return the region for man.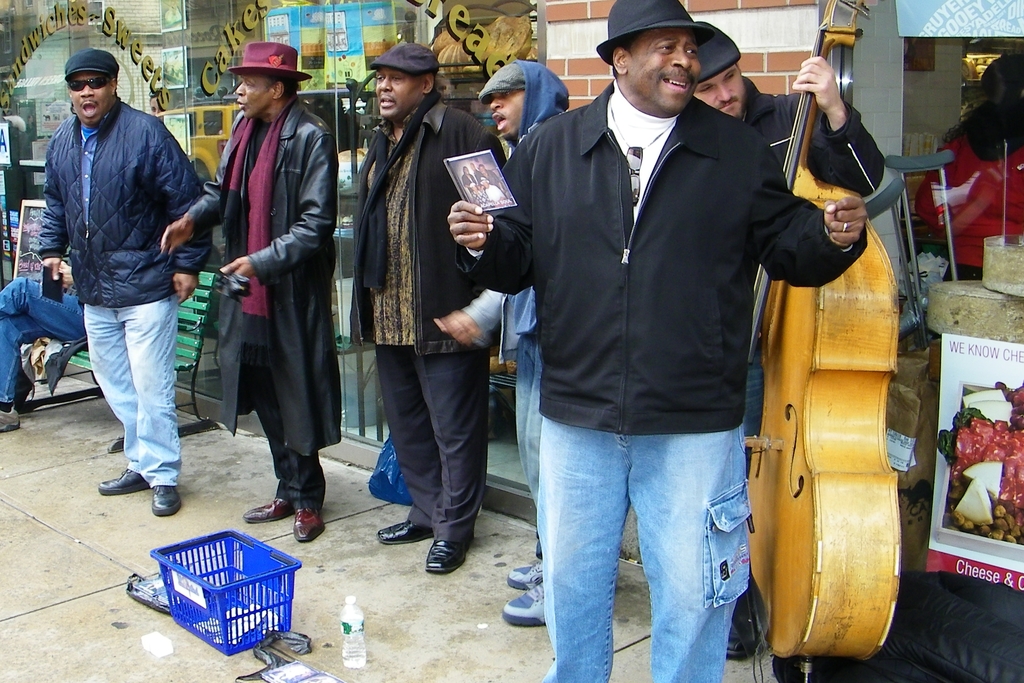
x1=688 y1=20 x2=888 y2=662.
